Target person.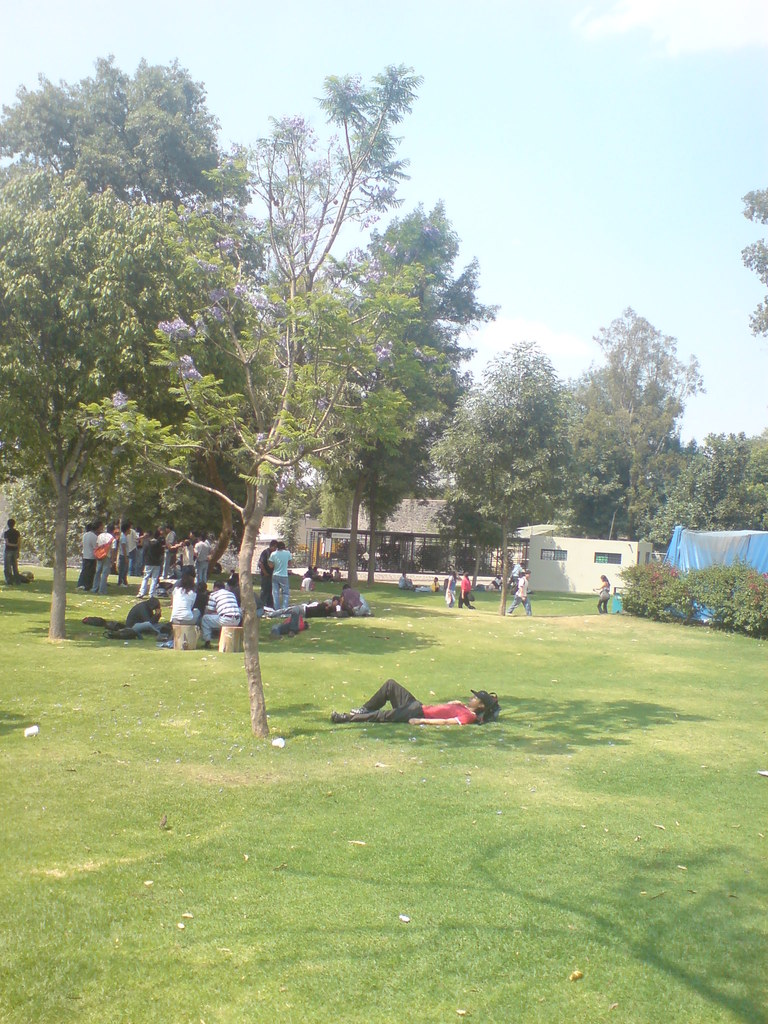
Target region: bbox=[332, 673, 493, 722].
